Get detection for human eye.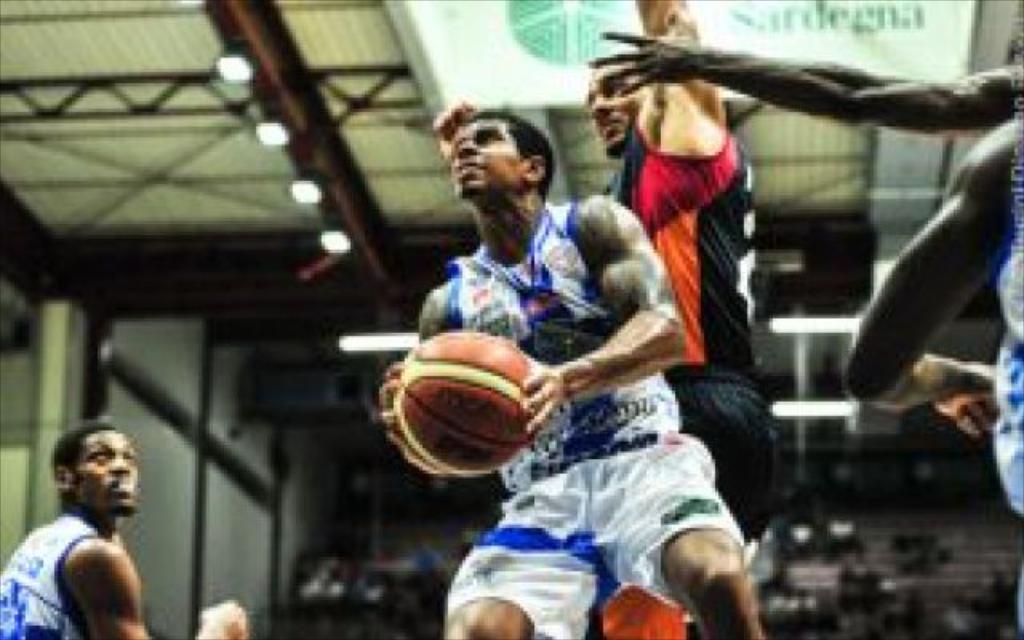
Detection: crop(608, 82, 627, 96).
